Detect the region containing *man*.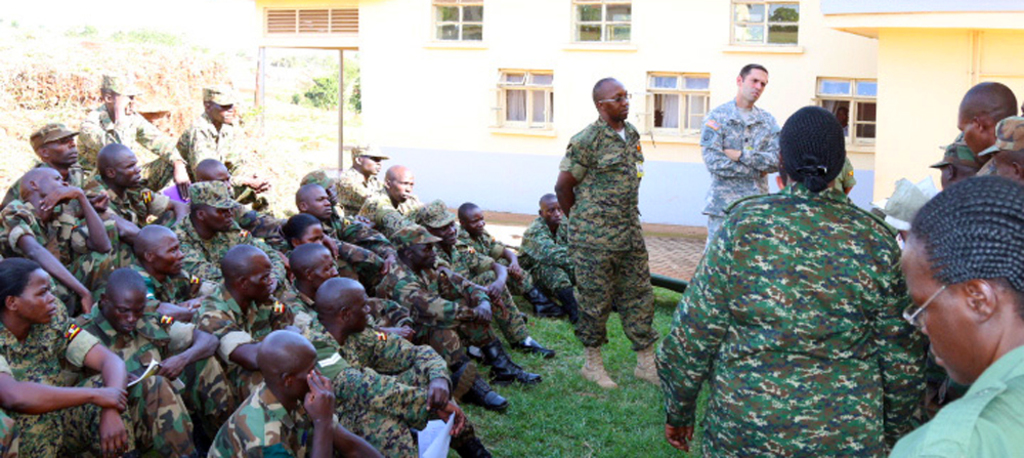
detection(5, 124, 104, 249).
